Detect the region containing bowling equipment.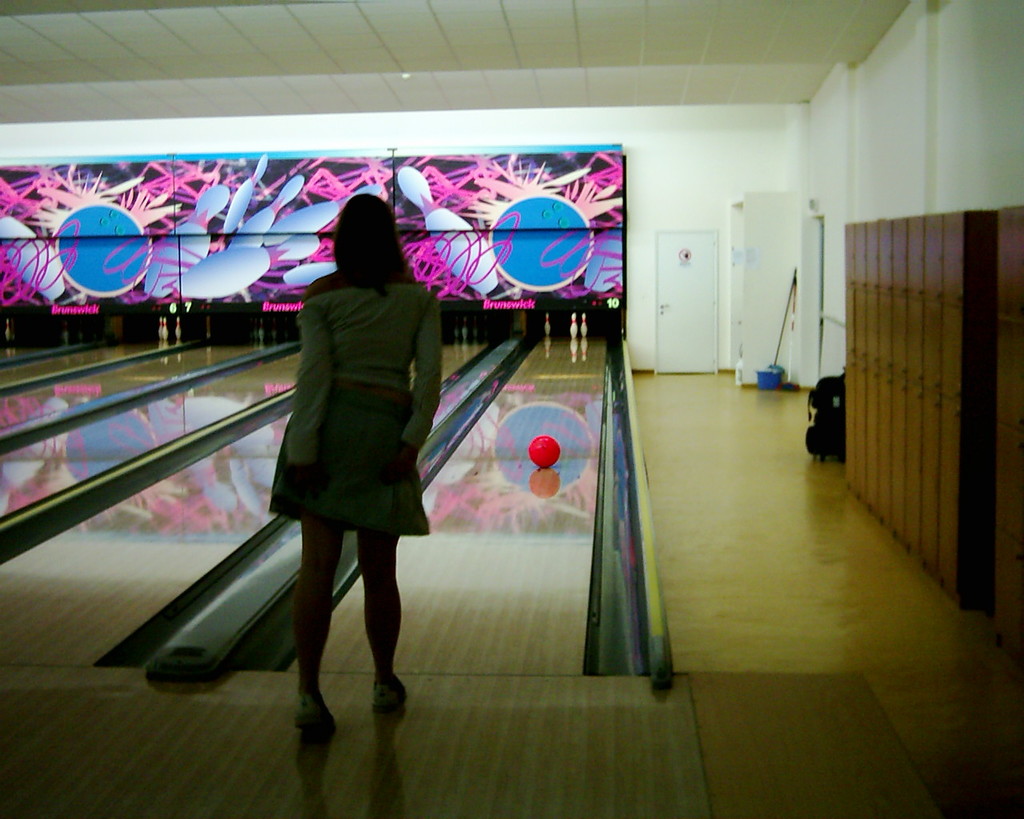
pyautogui.locateOnScreen(395, 166, 498, 296).
